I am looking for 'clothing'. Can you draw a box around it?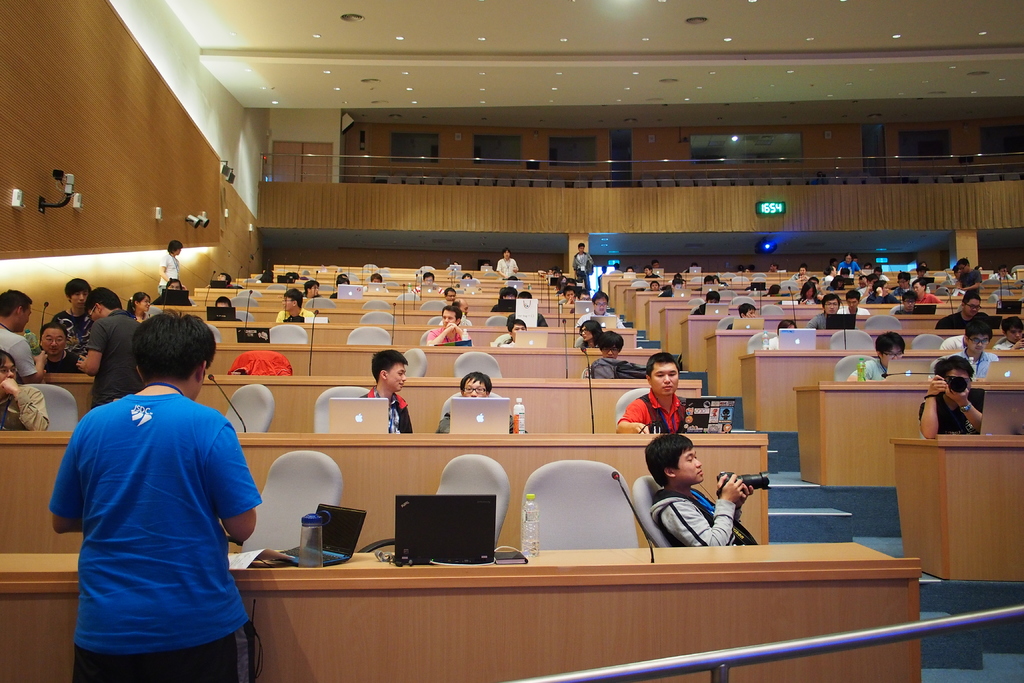
Sure, the bounding box is (496,258,518,280).
